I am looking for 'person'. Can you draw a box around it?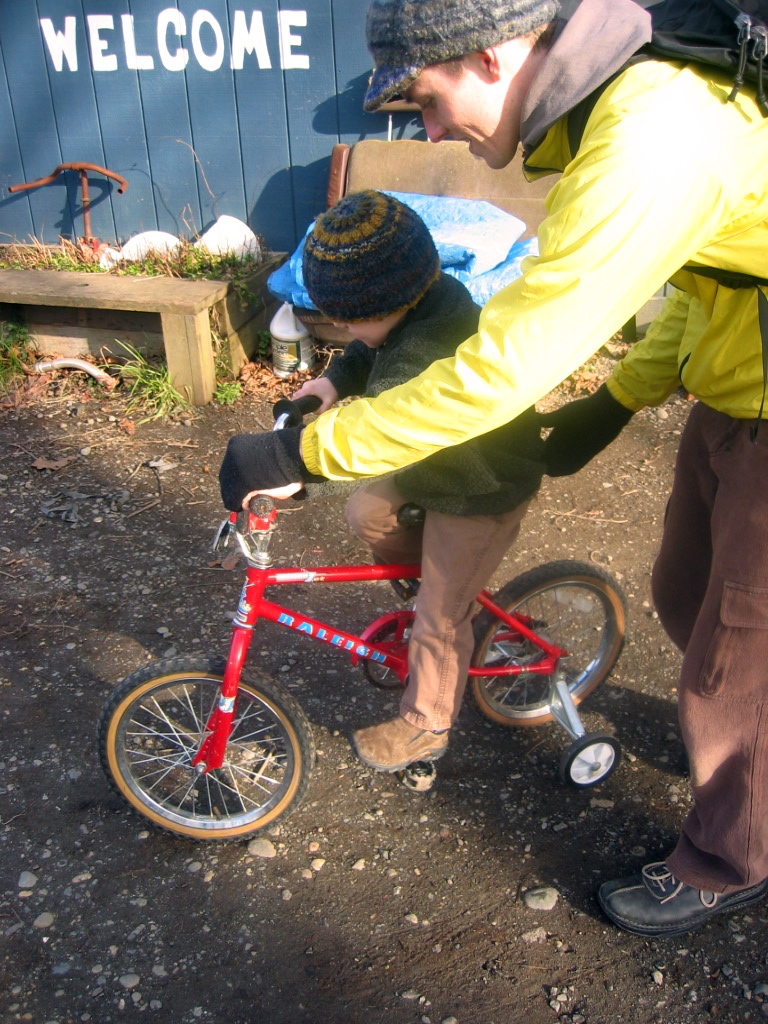
Sure, the bounding box is x1=215, y1=0, x2=767, y2=946.
